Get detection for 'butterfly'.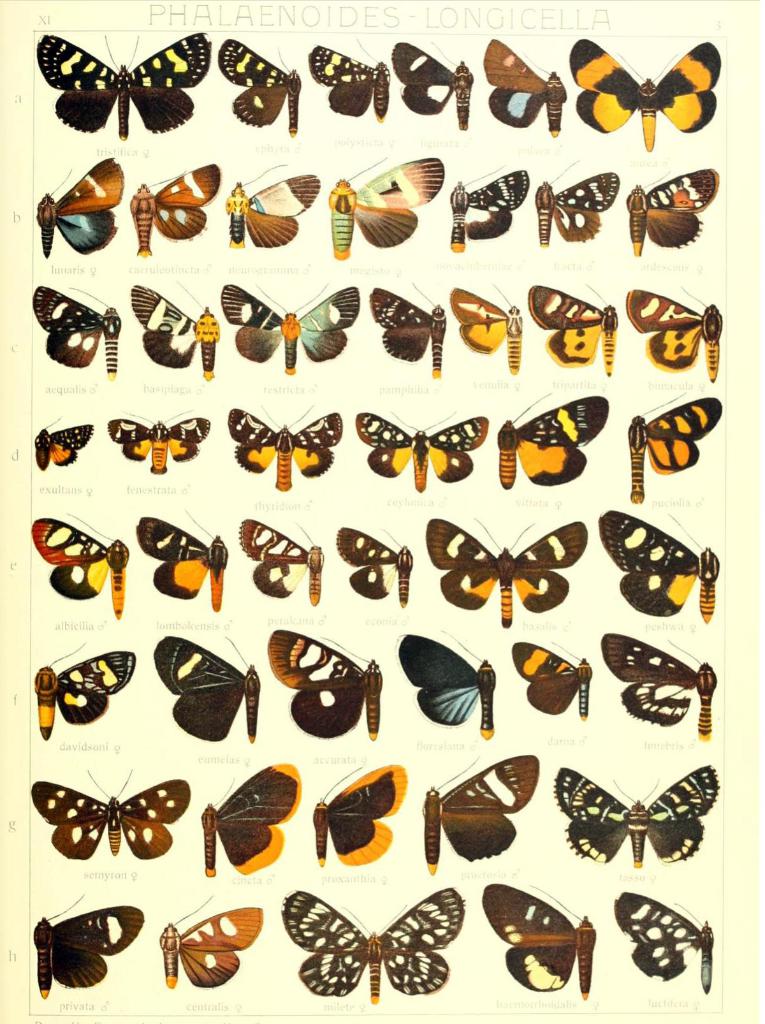
Detection: <box>110,410,207,477</box>.
